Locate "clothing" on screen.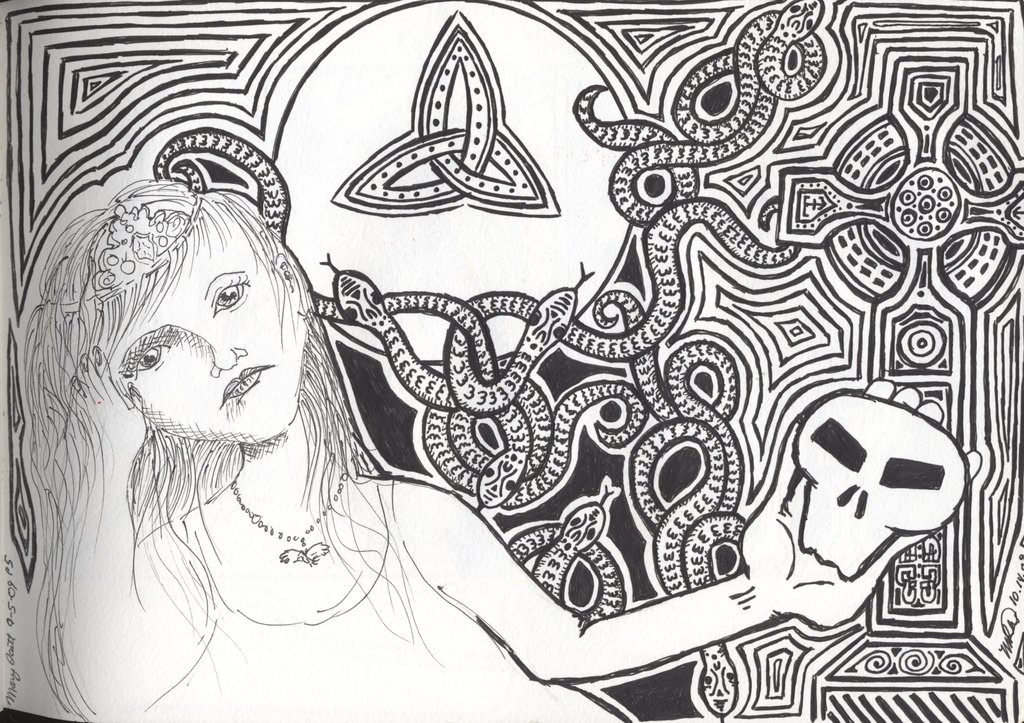
On screen at <bbox>145, 480, 628, 721</bbox>.
